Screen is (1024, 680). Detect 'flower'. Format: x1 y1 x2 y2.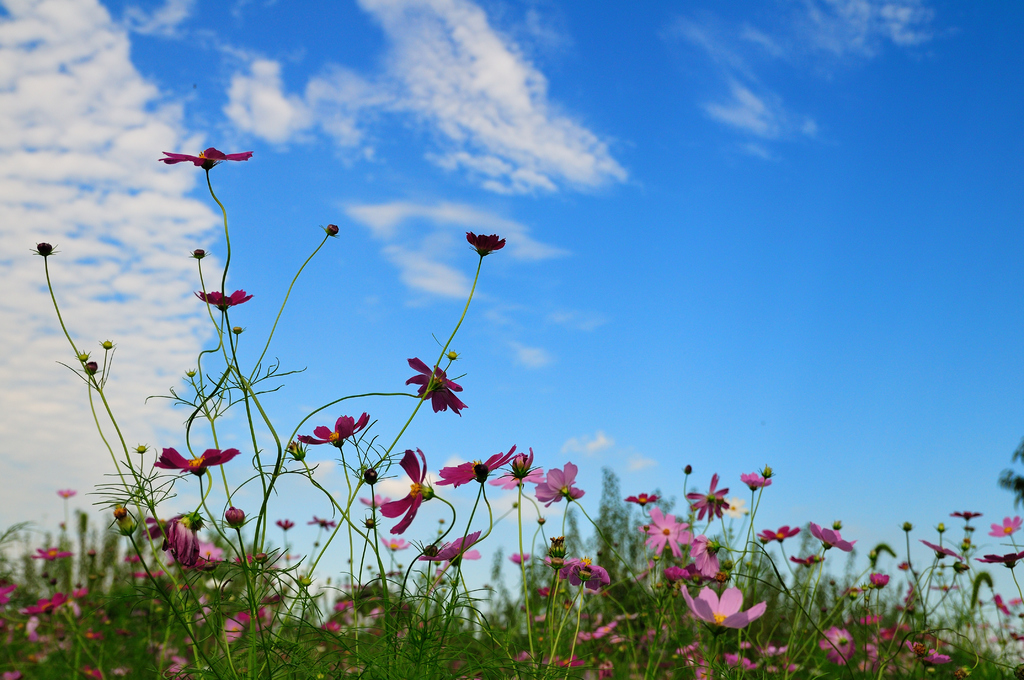
743 469 769 490.
